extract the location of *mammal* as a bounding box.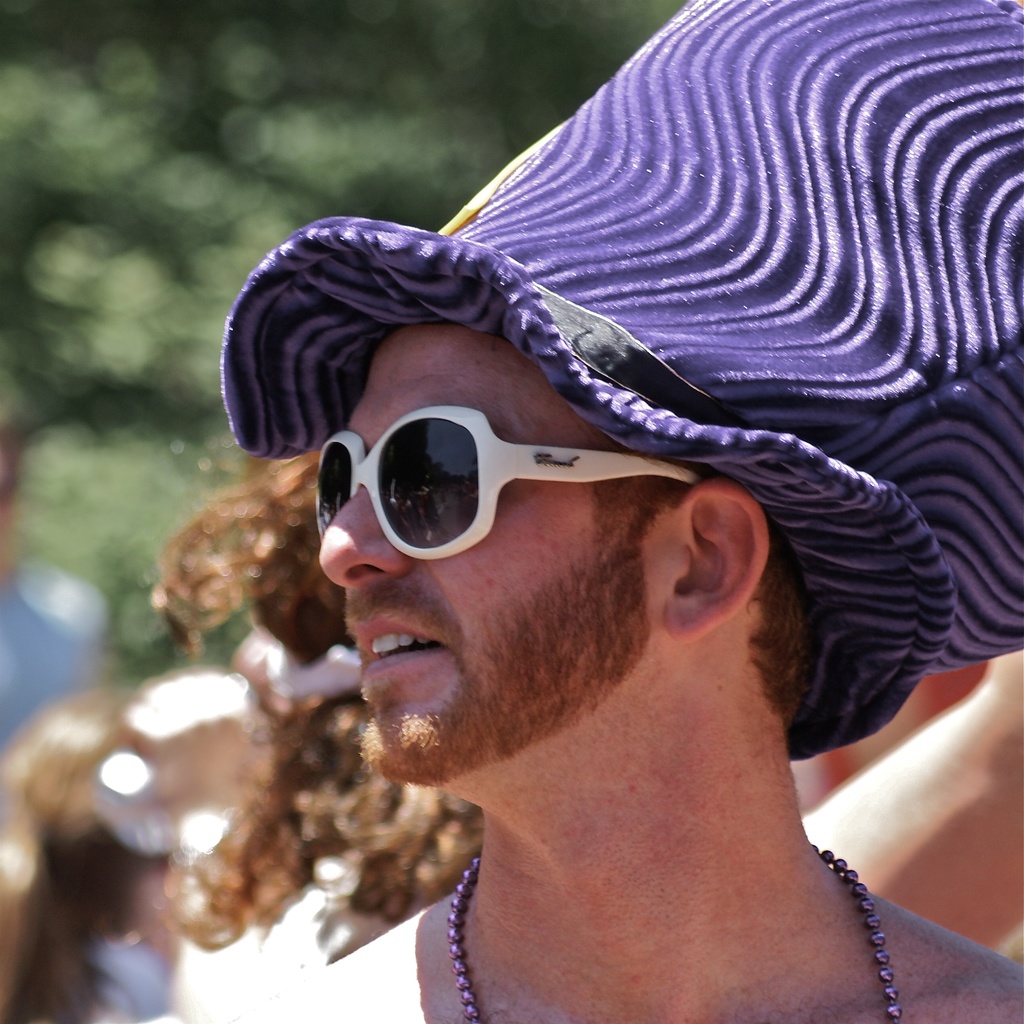
bbox(149, 448, 481, 1023).
